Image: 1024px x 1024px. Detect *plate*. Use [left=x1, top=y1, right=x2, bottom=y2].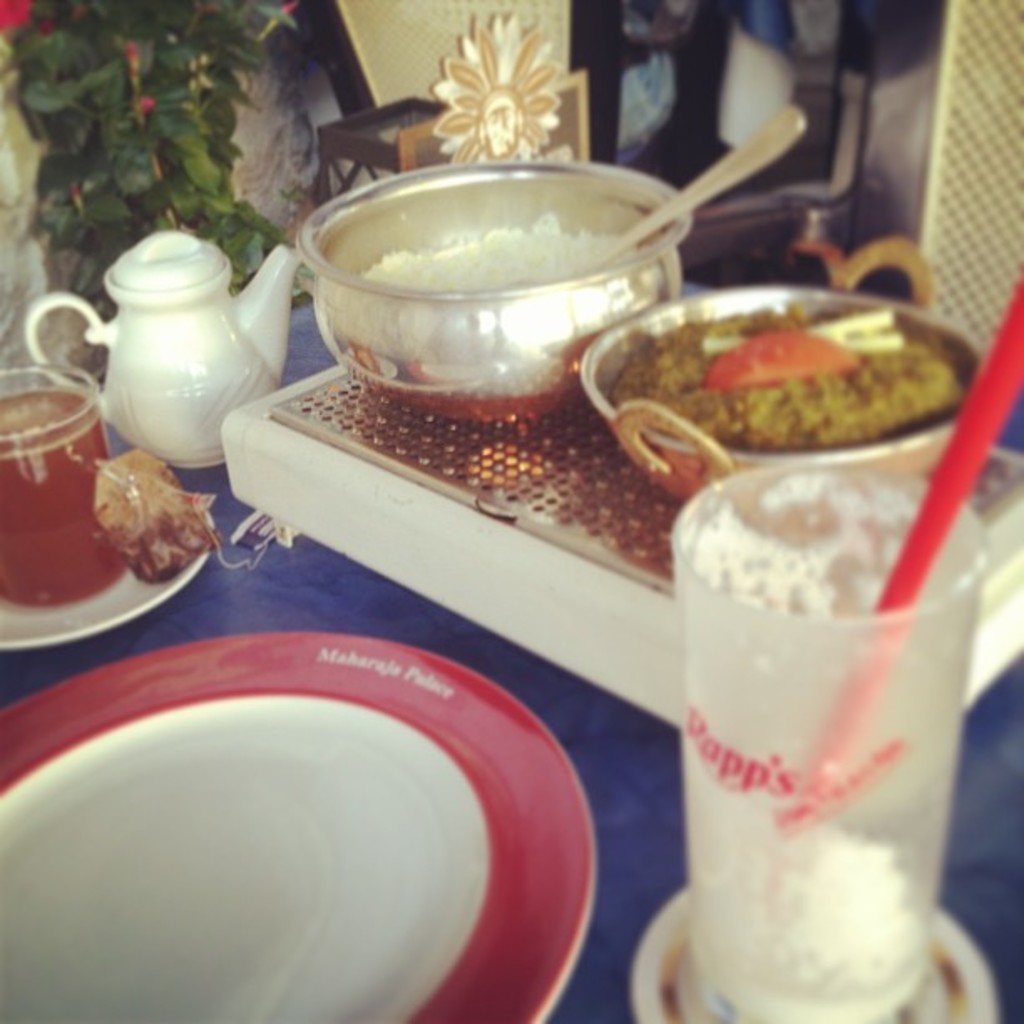
[left=10, top=621, right=604, bottom=1023].
